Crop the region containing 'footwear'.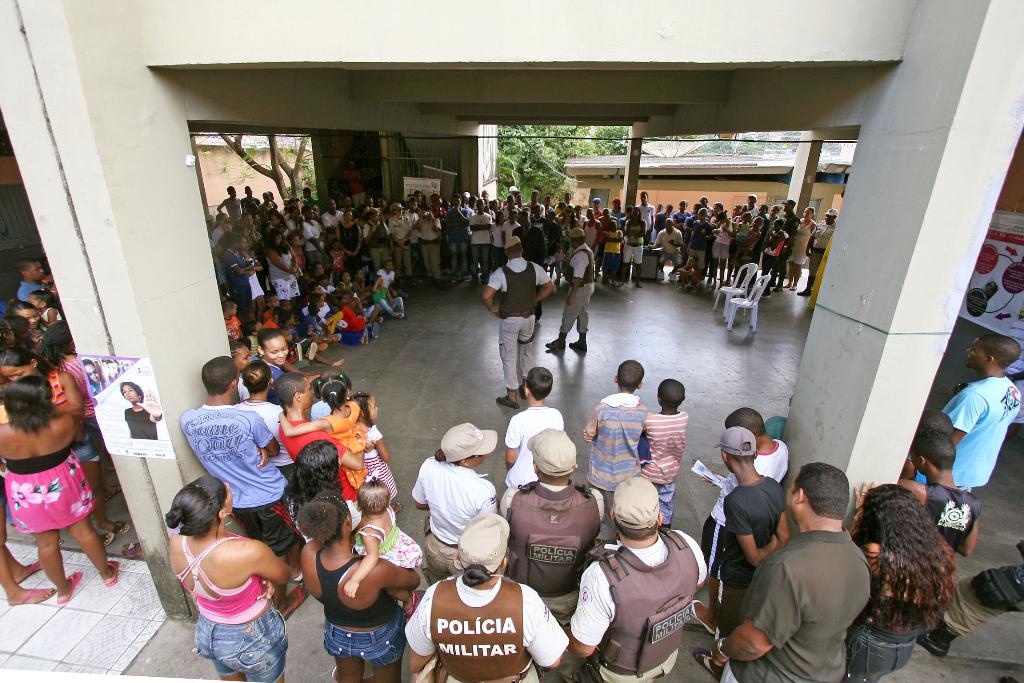
Crop region: (left=122, top=543, right=141, bottom=561).
